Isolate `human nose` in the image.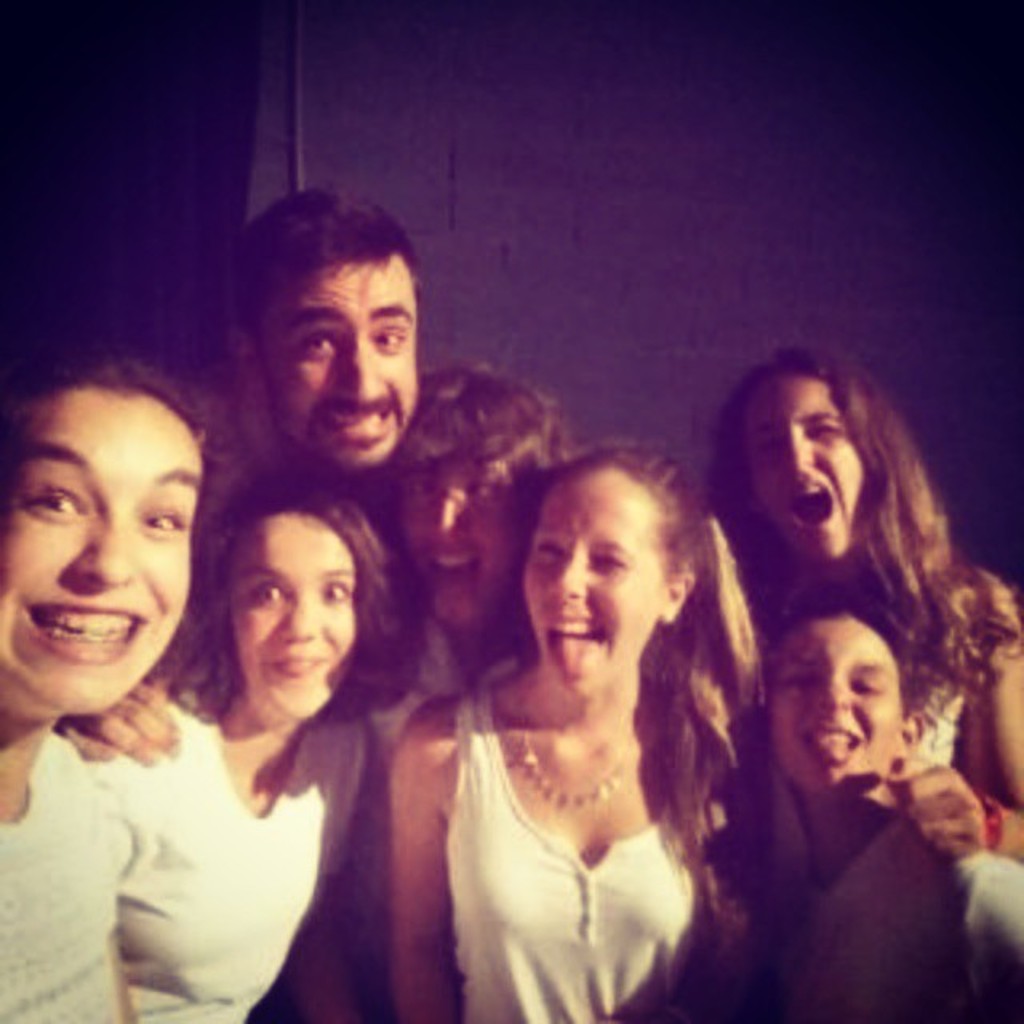
Isolated region: box=[421, 490, 467, 549].
